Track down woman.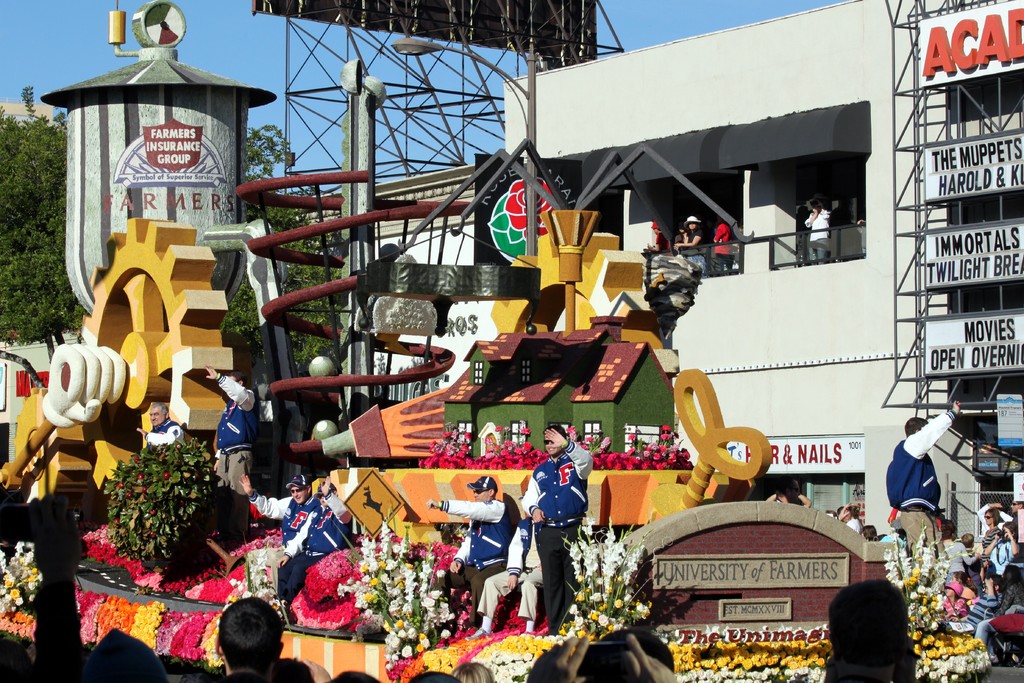
Tracked to box(673, 223, 703, 273).
